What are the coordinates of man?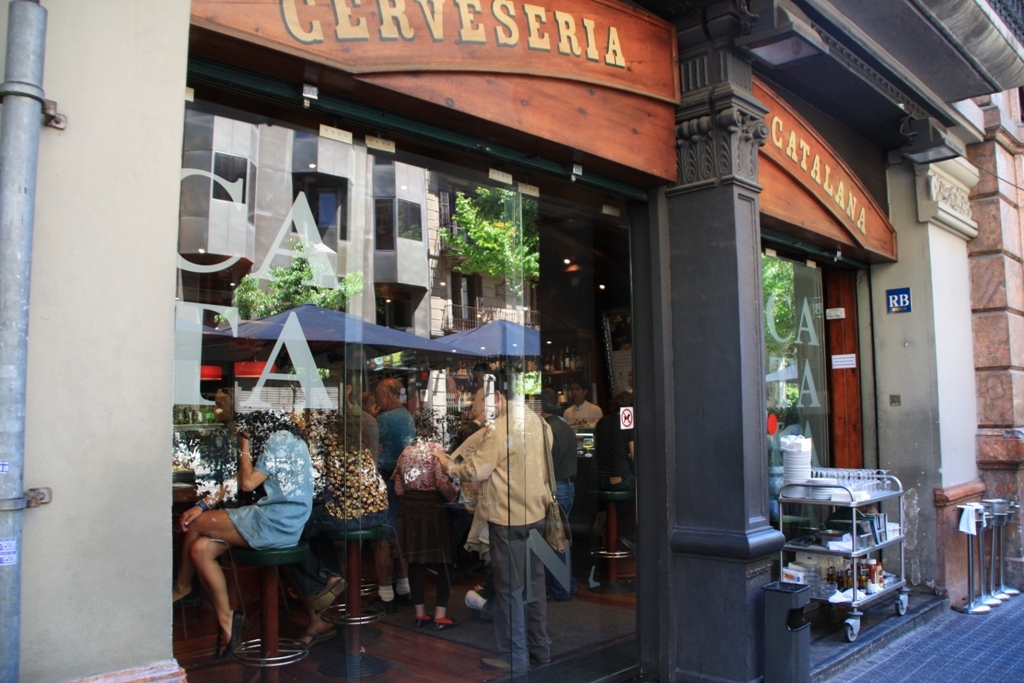
(371, 373, 415, 608).
